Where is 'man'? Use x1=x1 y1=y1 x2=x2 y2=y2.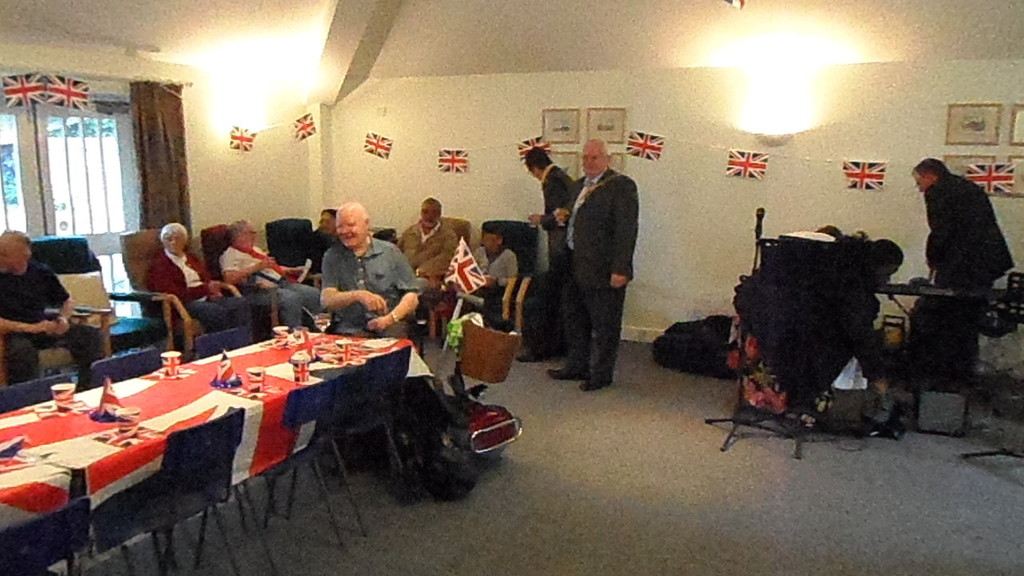
x1=526 y1=142 x2=583 y2=362.
